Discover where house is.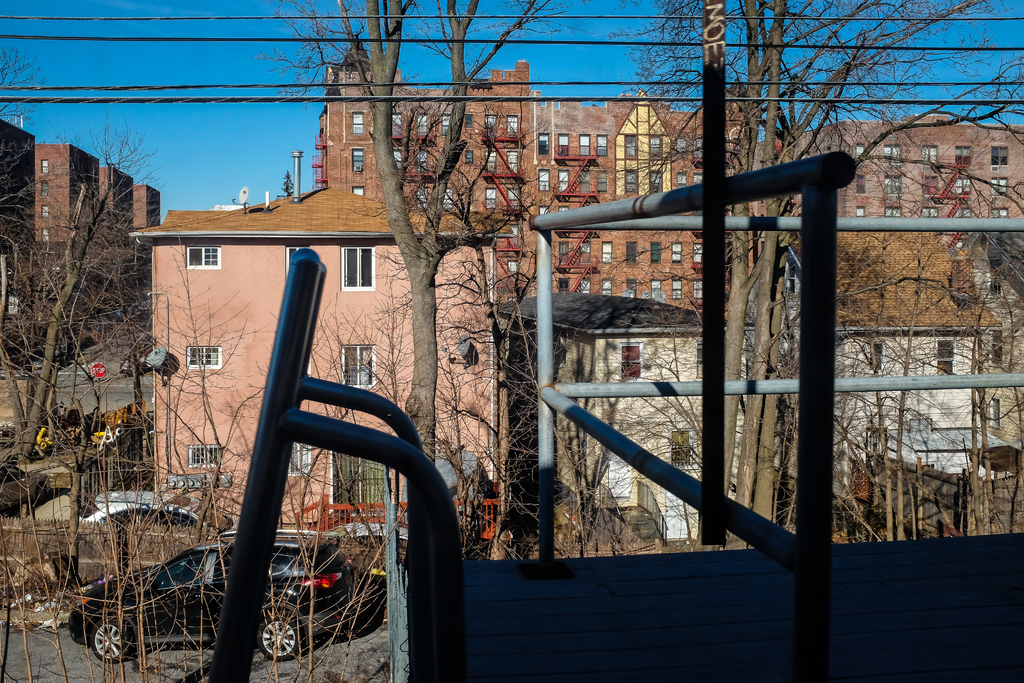
Discovered at left=323, top=59, right=1023, bottom=539.
